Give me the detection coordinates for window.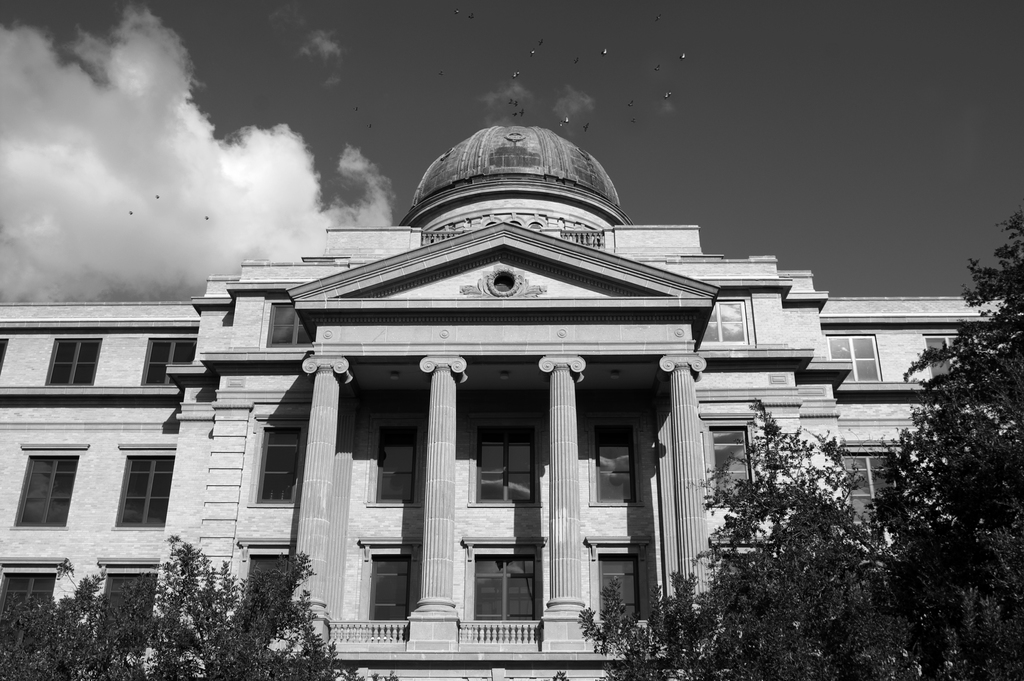
<box>139,338,201,388</box>.
